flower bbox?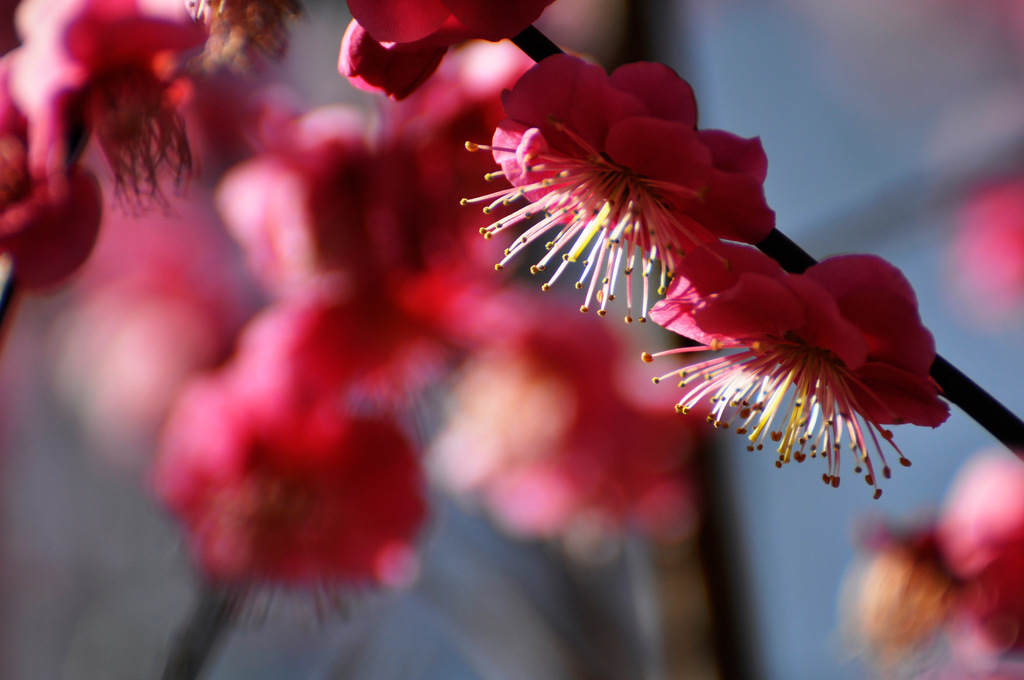
BBox(334, 0, 555, 106)
